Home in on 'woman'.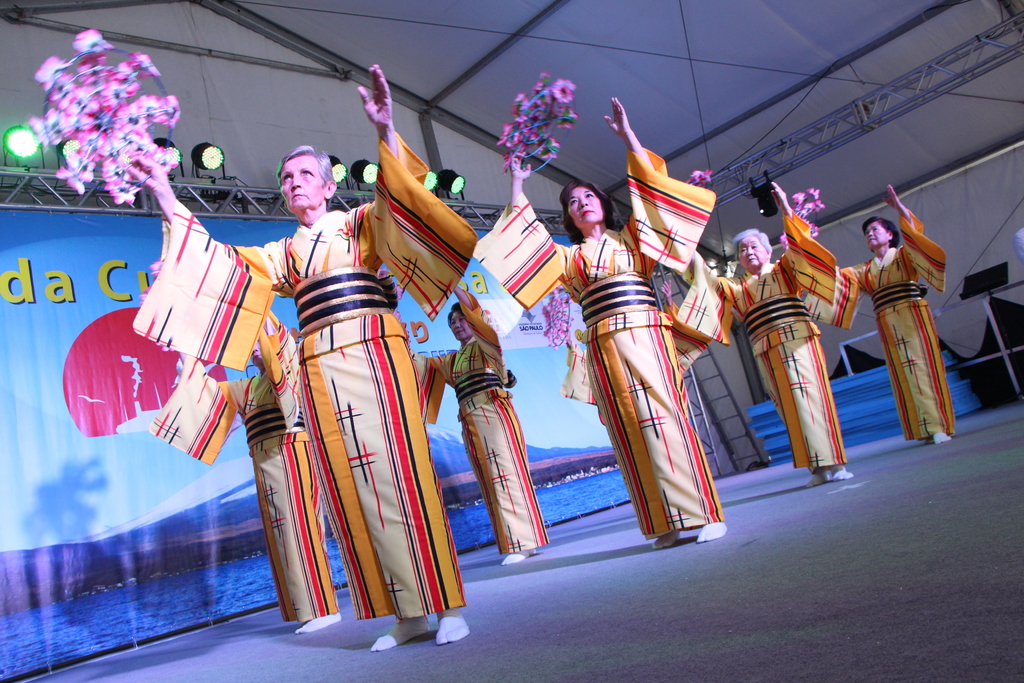
Homed in at {"left": 676, "top": 181, "right": 850, "bottom": 482}.
